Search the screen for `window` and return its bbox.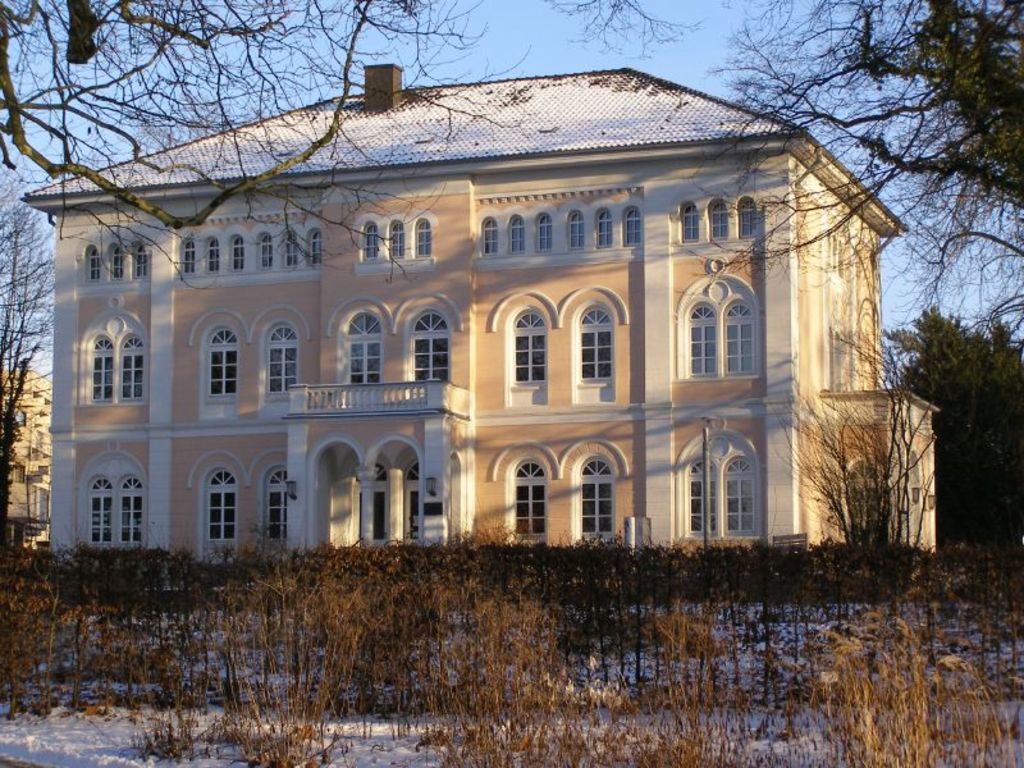
Found: 84 465 119 558.
